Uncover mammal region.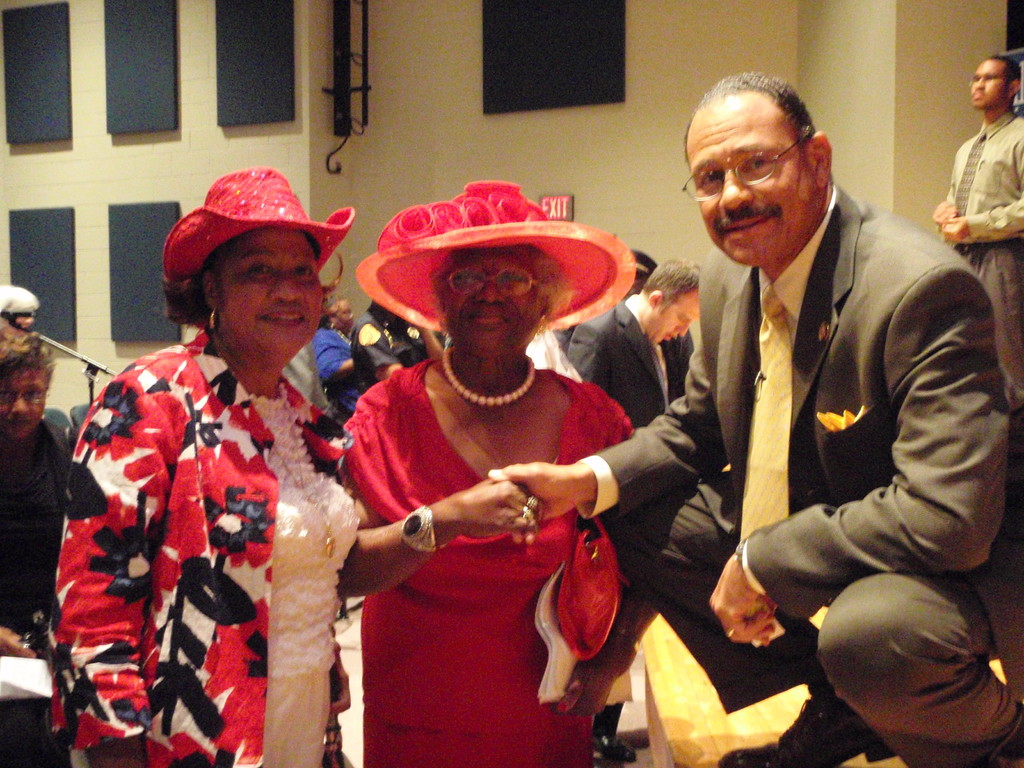
Uncovered: 0, 336, 71, 664.
